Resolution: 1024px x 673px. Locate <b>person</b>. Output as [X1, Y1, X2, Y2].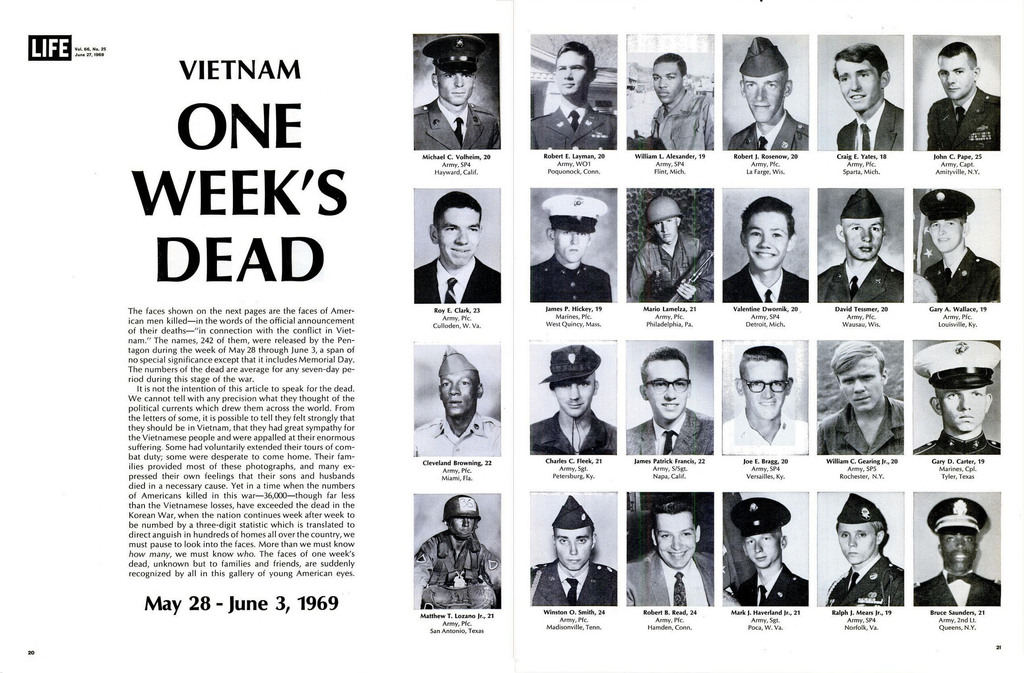
[536, 340, 620, 452].
